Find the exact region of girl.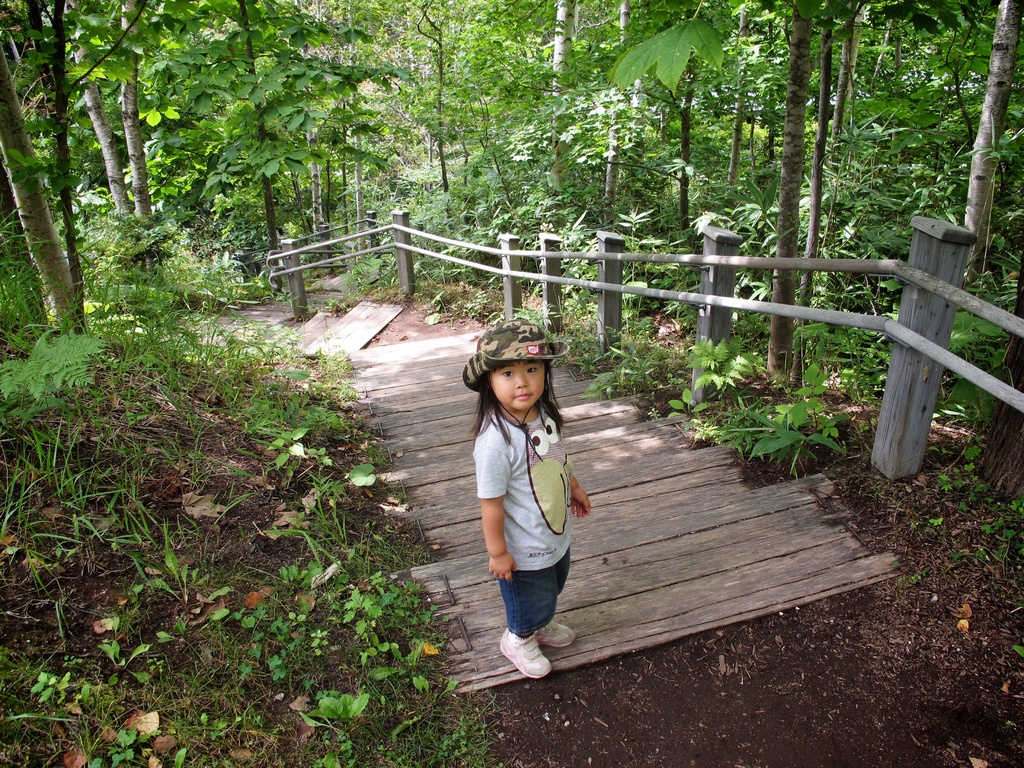
Exact region: {"left": 452, "top": 312, "right": 594, "bottom": 695}.
